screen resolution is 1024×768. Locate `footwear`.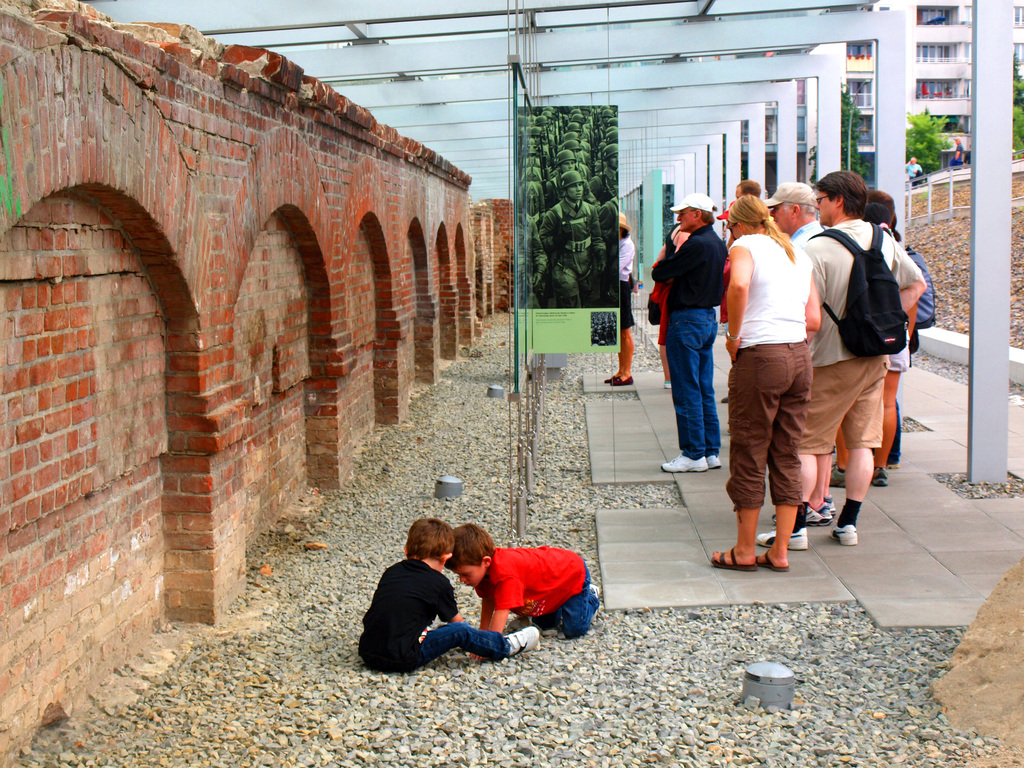
<bbox>664, 381, 673, 389</bbox>.
